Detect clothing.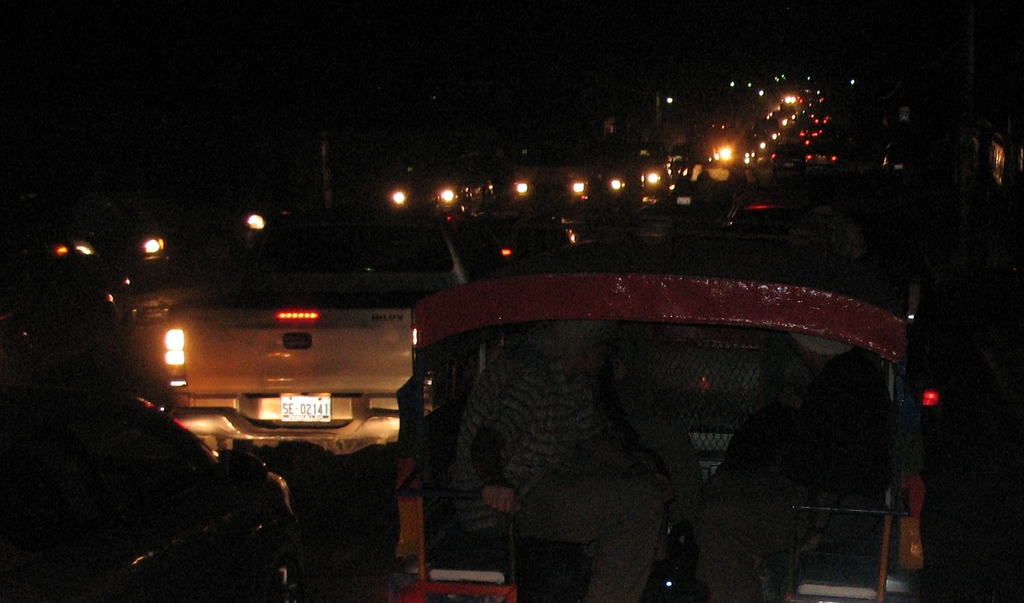
Detected at <bbox>692, 350, 884, 602</bbox>.
